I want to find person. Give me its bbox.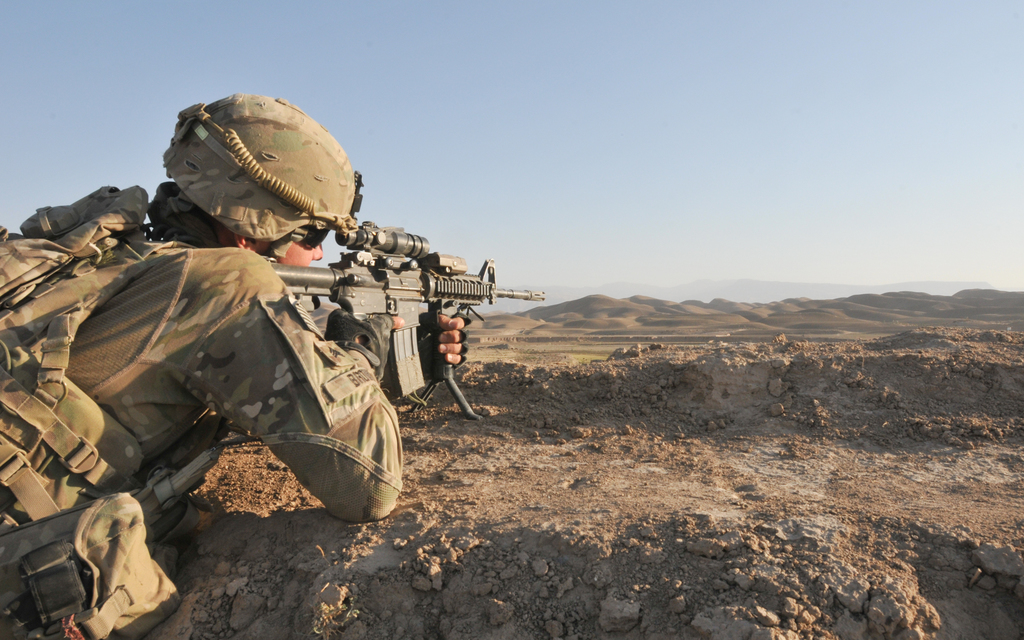
Rect(102, 113, 512, 584).
